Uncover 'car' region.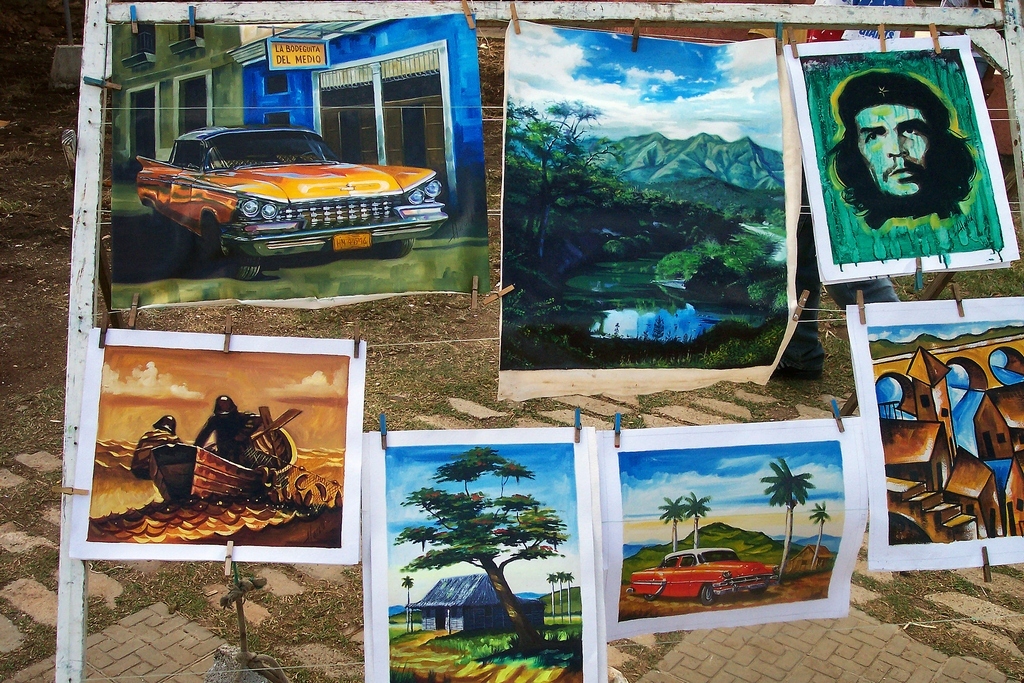
Uncovered: box=[629, 546, 779, 605].
